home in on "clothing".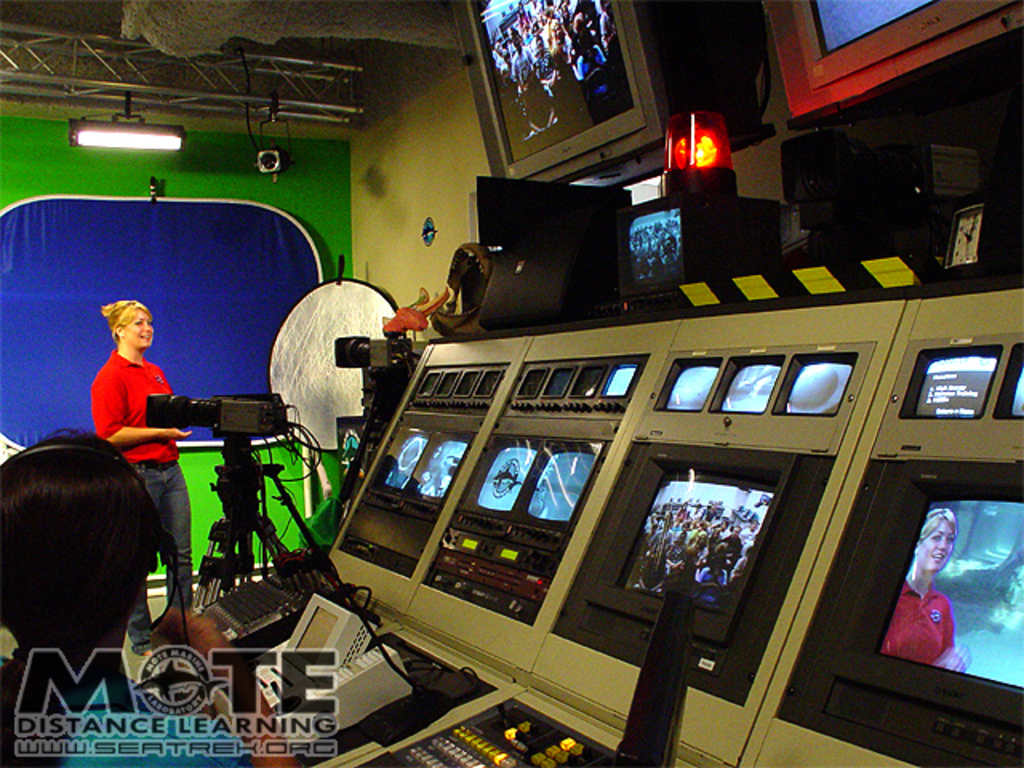
Homed in at Rect(93, 347, 192, 653).
